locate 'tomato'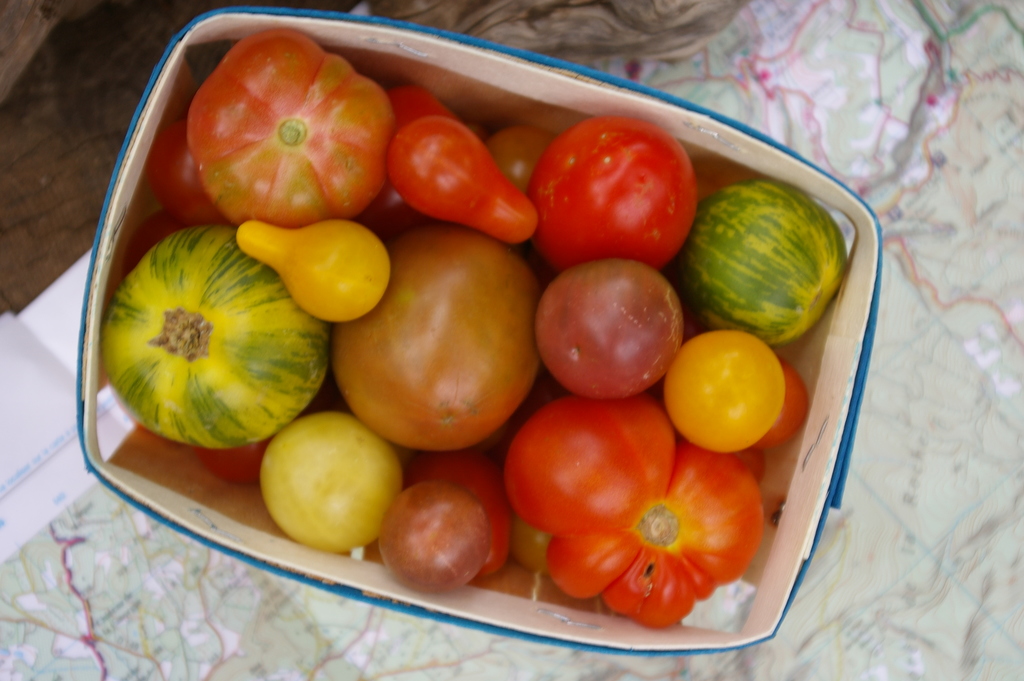
{"x1": 199, "y1": 30, "x2": 385, "y2": 226}
